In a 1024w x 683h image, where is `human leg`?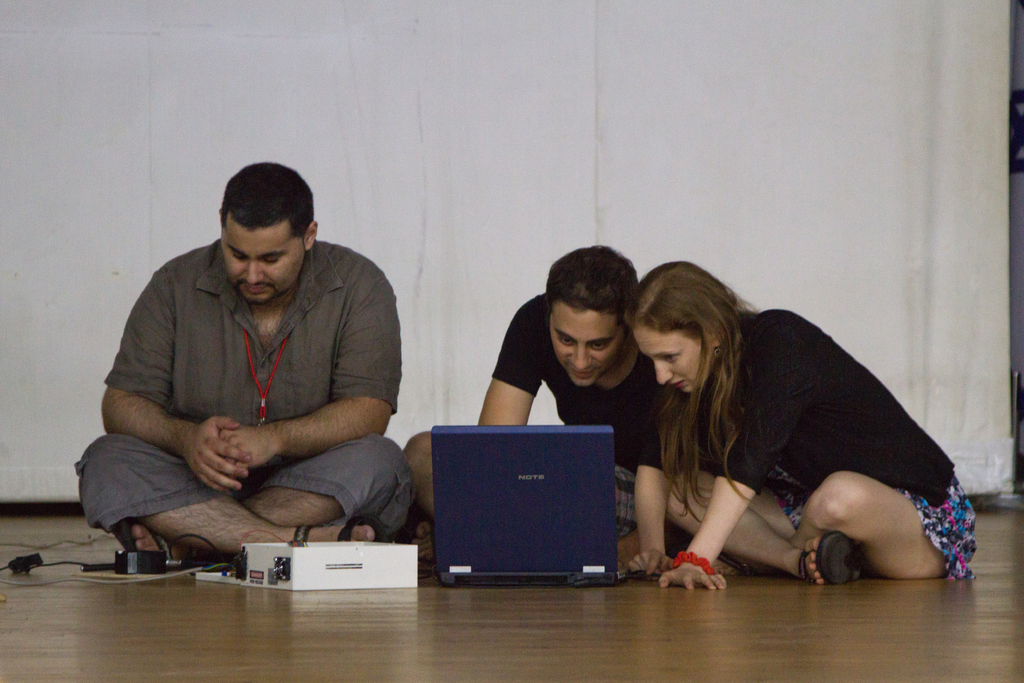
bbox=(410, 461, 632, 566).
